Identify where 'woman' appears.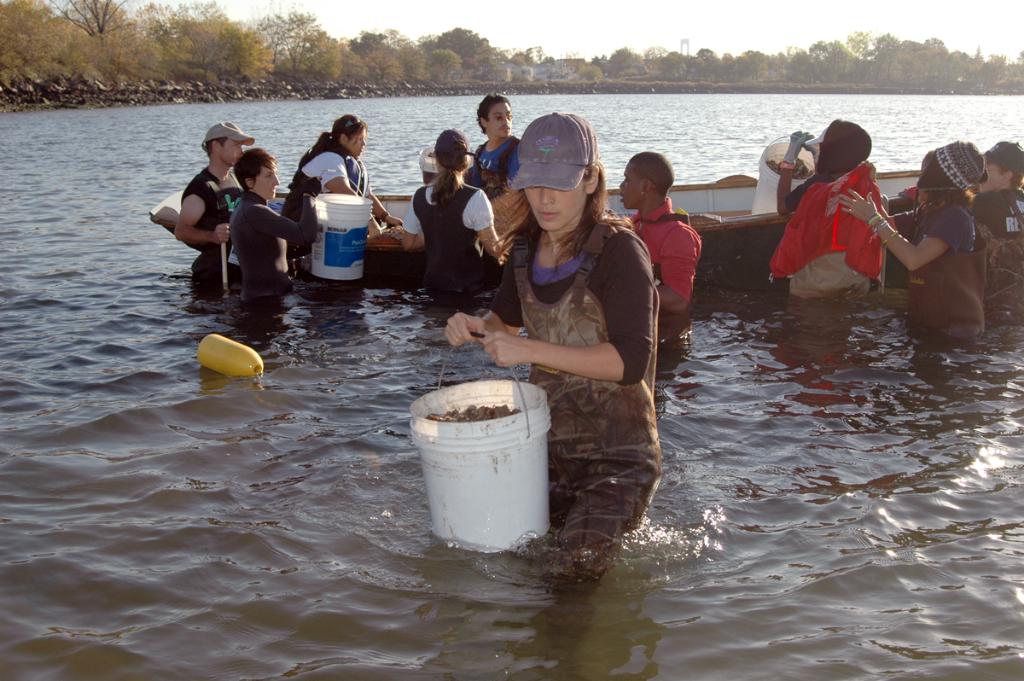
Appears at (left=173, top=101, right=271, bottom=312).
